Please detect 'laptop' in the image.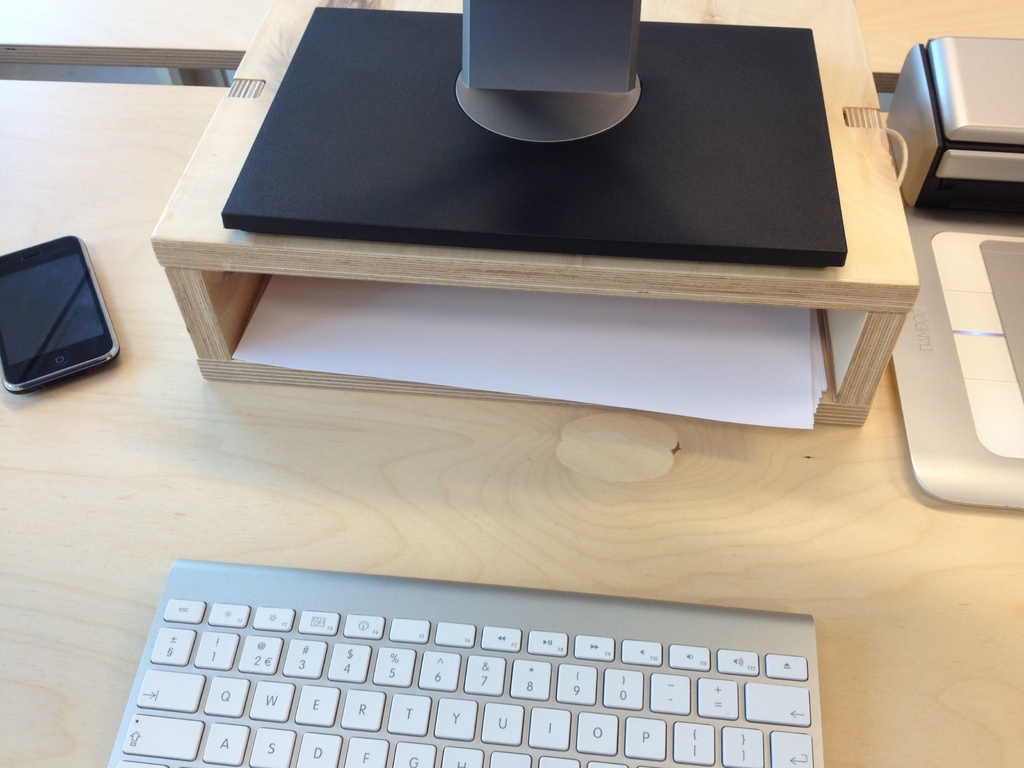
Rect(72, 532, 922, 767).
